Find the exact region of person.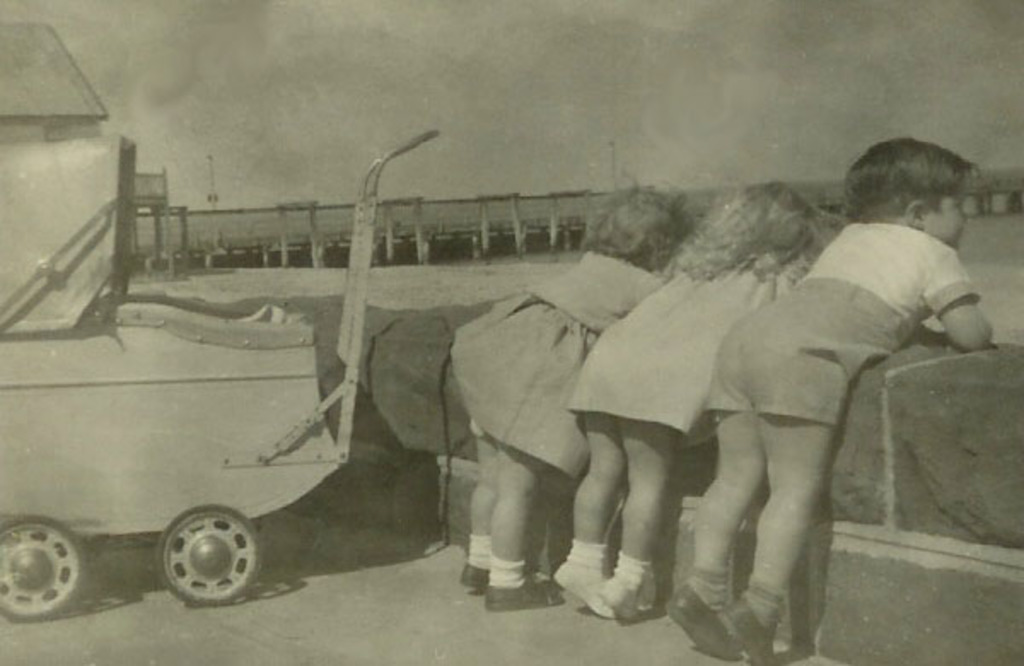
Exact region: 451 167 708 611.
